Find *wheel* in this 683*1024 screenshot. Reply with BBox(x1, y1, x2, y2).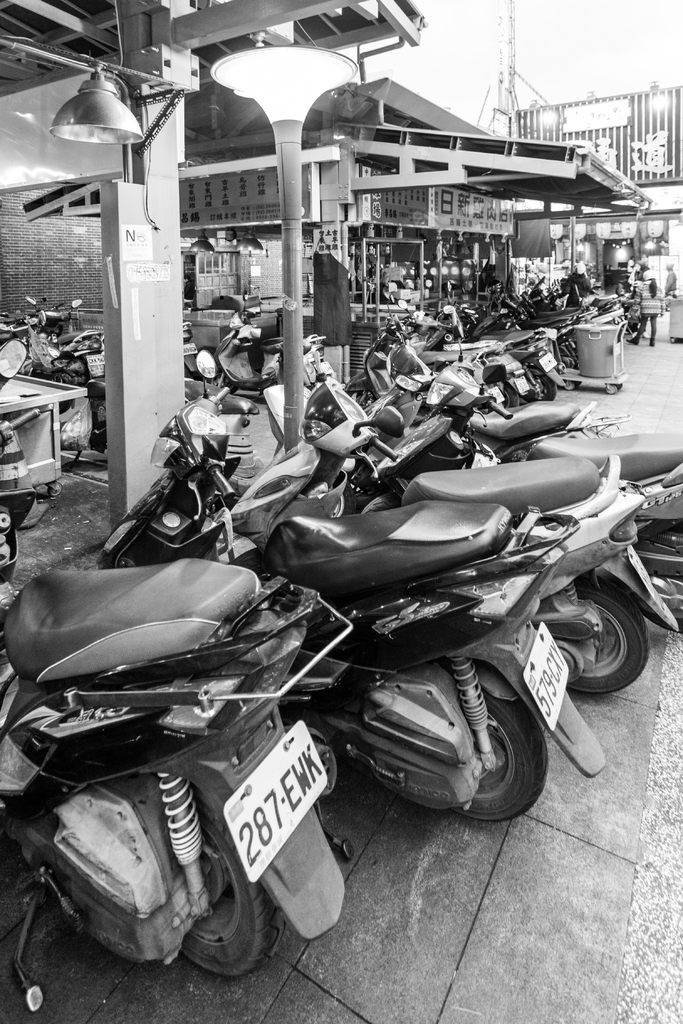
BBox(639, 516, 682, 636).
